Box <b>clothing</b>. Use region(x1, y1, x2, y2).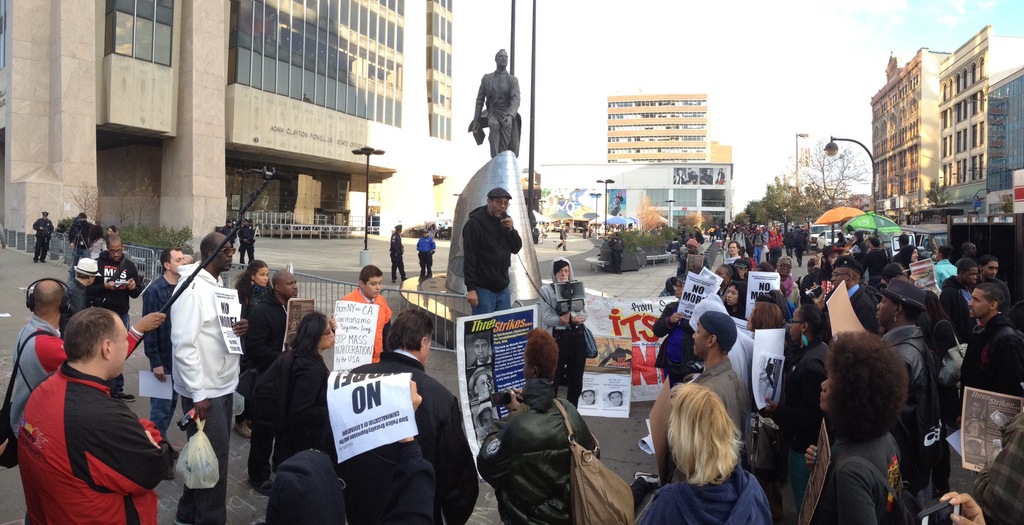
region(715, 225, 719, 237).
